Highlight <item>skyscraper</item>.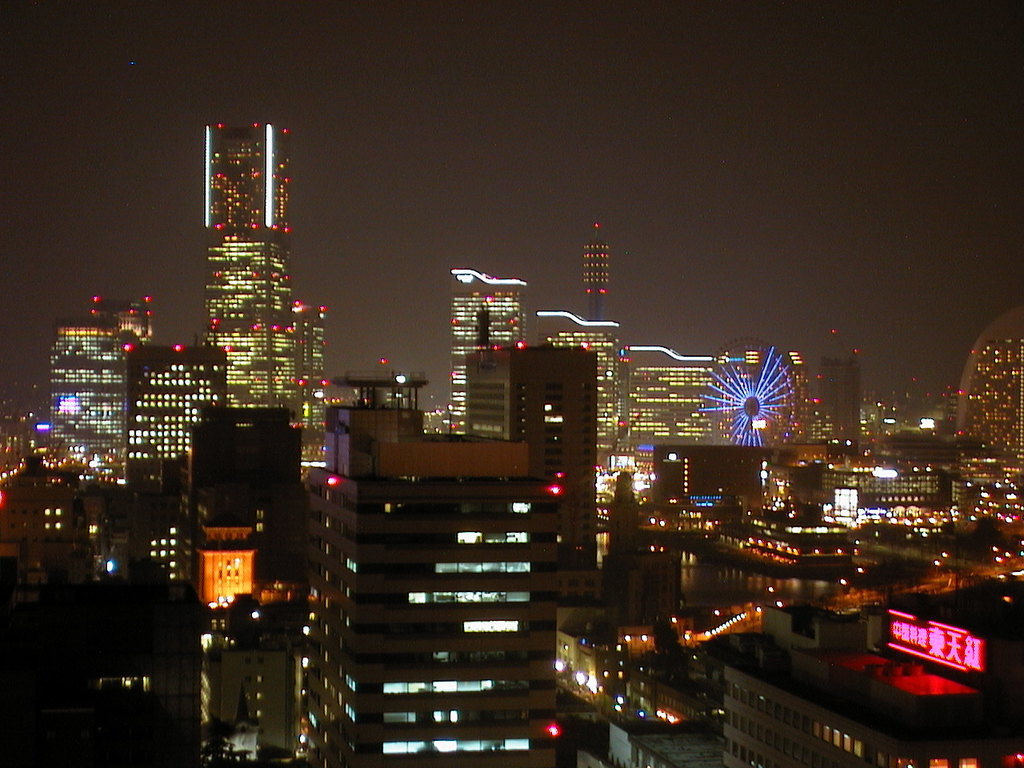
Highlighted region: Rect(47, 314, 135, 490).
